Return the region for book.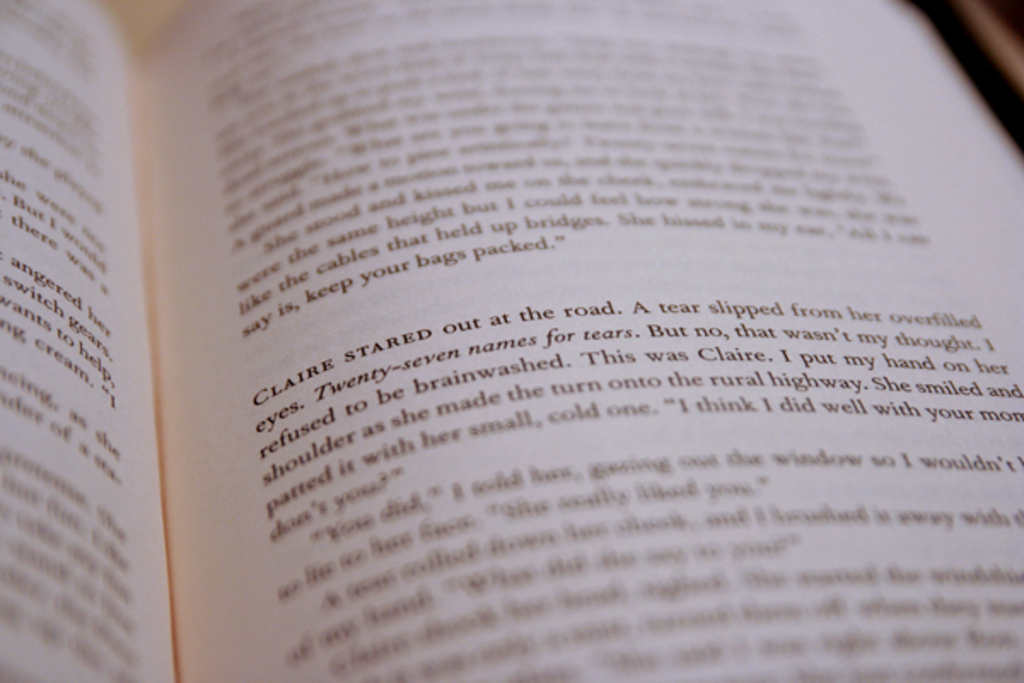
rect(19, 17, 978, 682).
